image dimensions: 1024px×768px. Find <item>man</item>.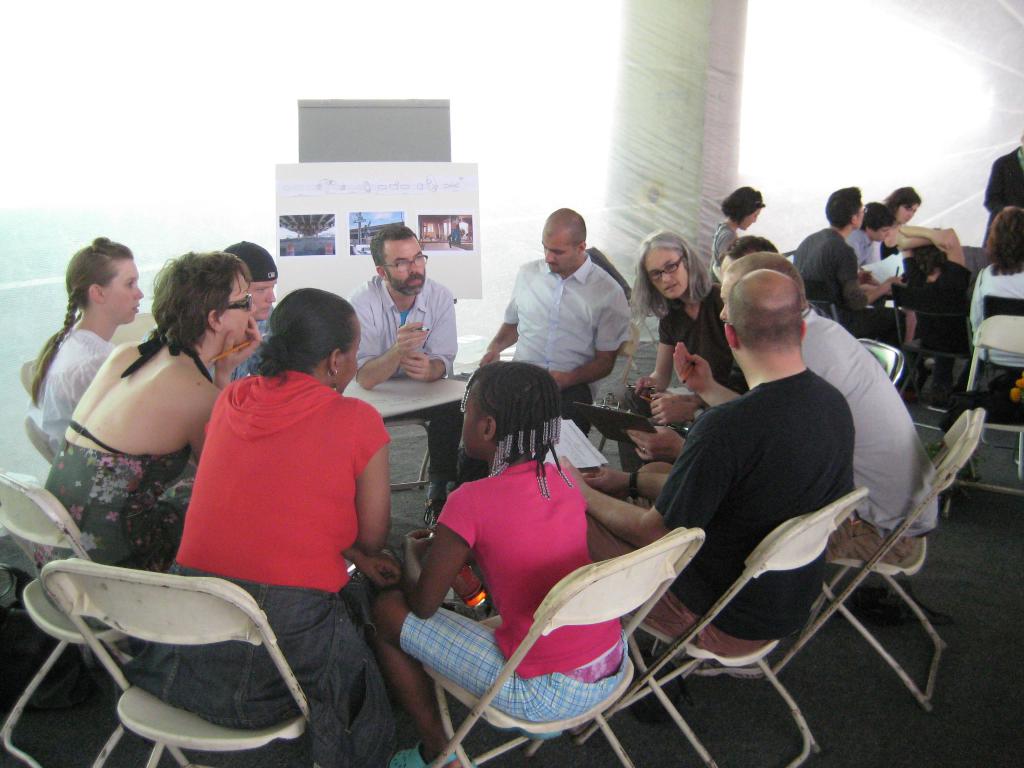
<region>211, 237, 279, 388</region>.
